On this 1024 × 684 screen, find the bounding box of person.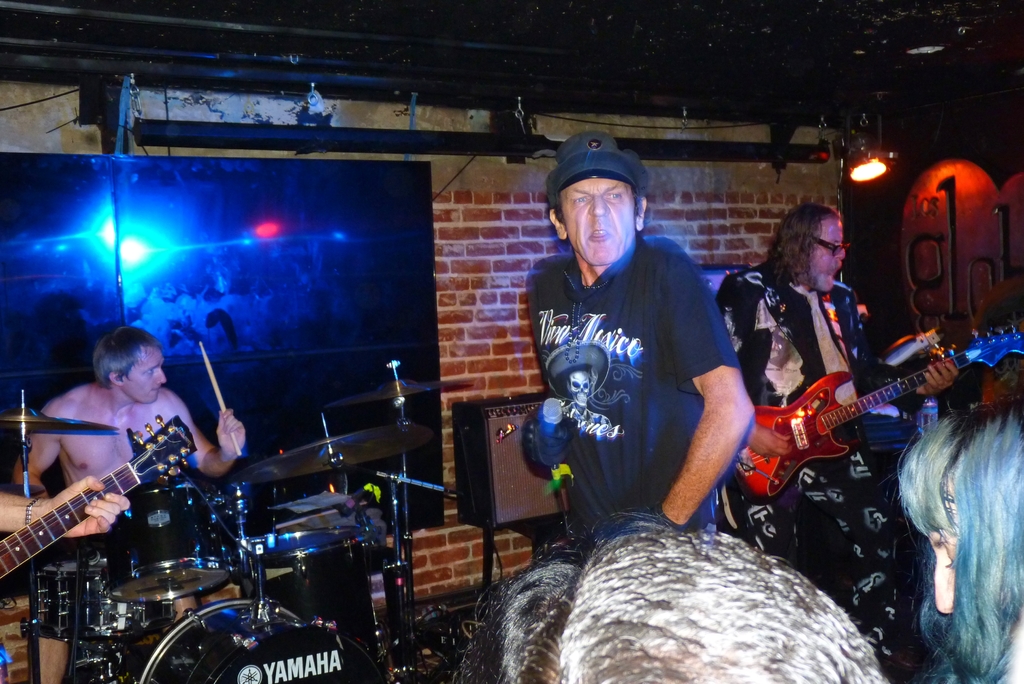
Bounding box: 448,510,898,683.
